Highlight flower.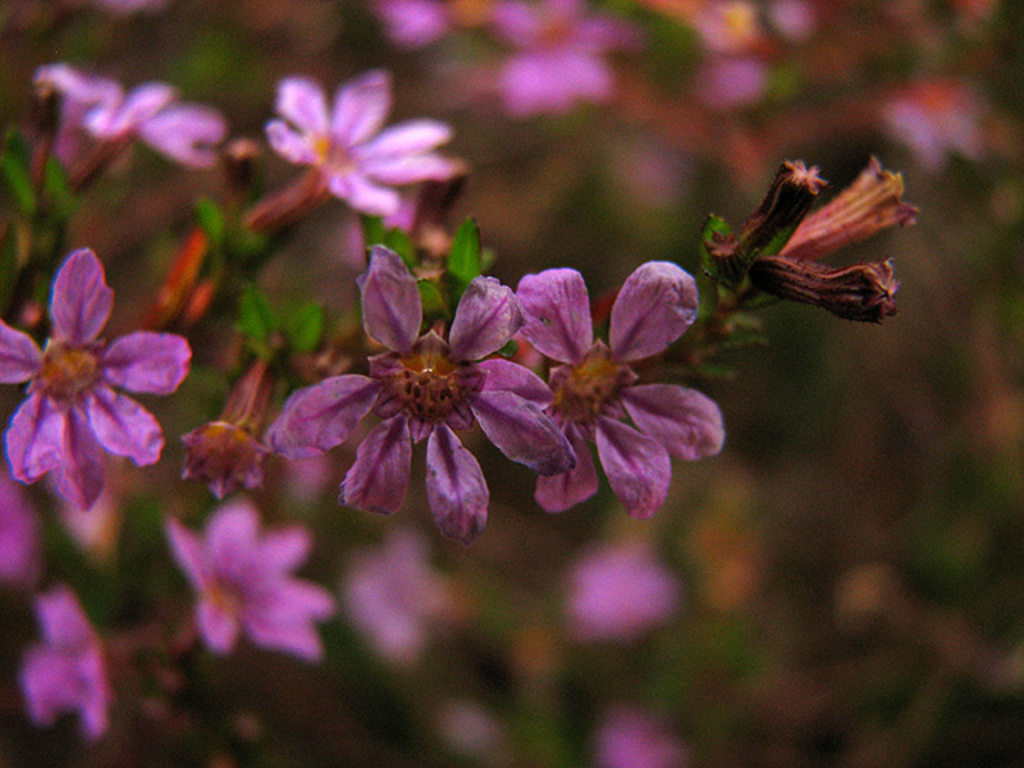
Highlighted region: <bbox>378, 0, 453, 46</bbox>.
